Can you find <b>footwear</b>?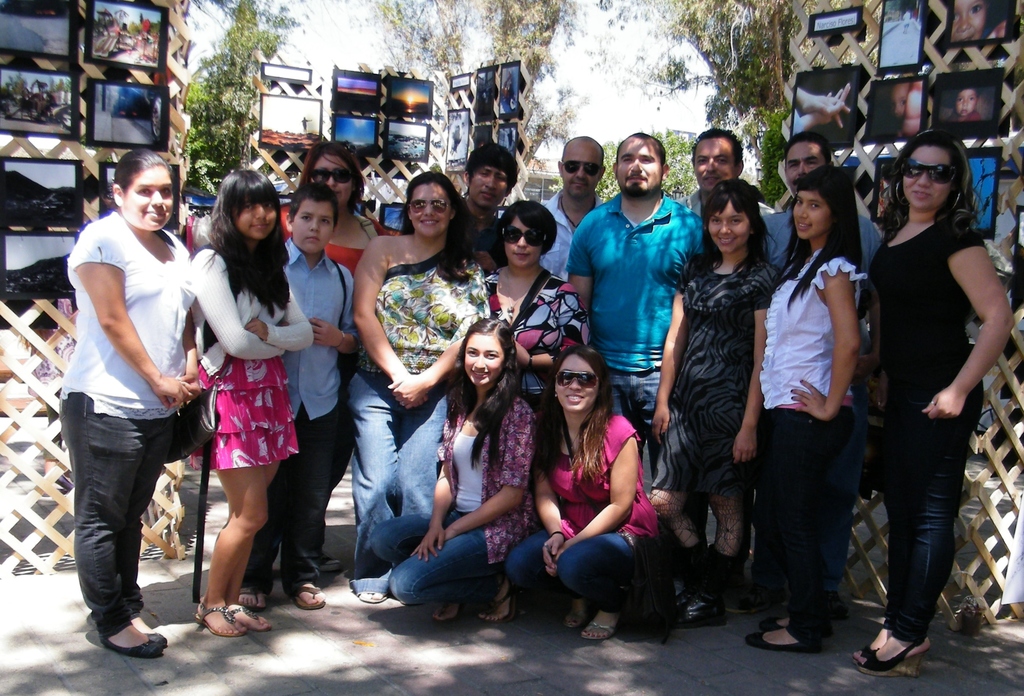
Yes, bounding box: {"x1": 323, "y1": 550, "x2": 342, "y2": 576}.
